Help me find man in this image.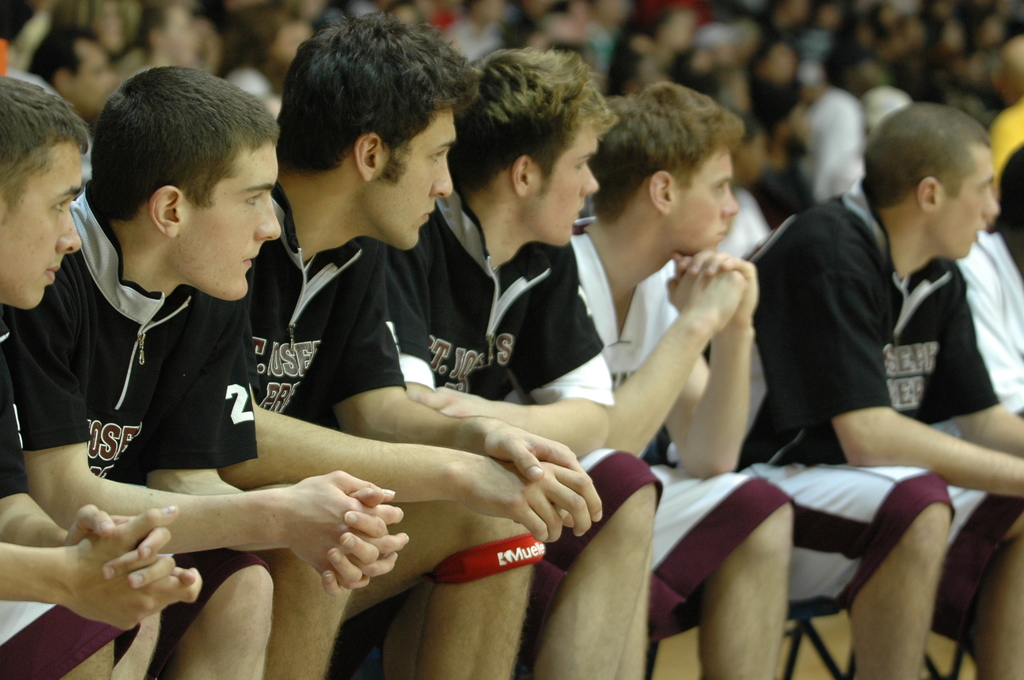
Found it: (left=643, top=102, right=1023, bottom=679).
